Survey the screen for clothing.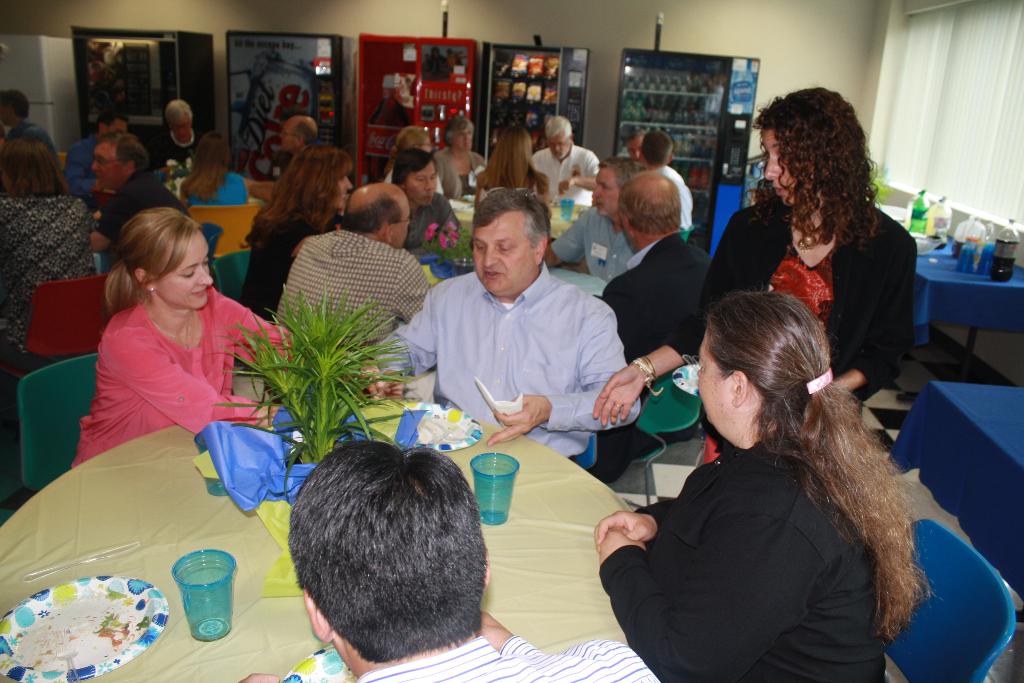
Survey found: 381, 168, 445, 195.
